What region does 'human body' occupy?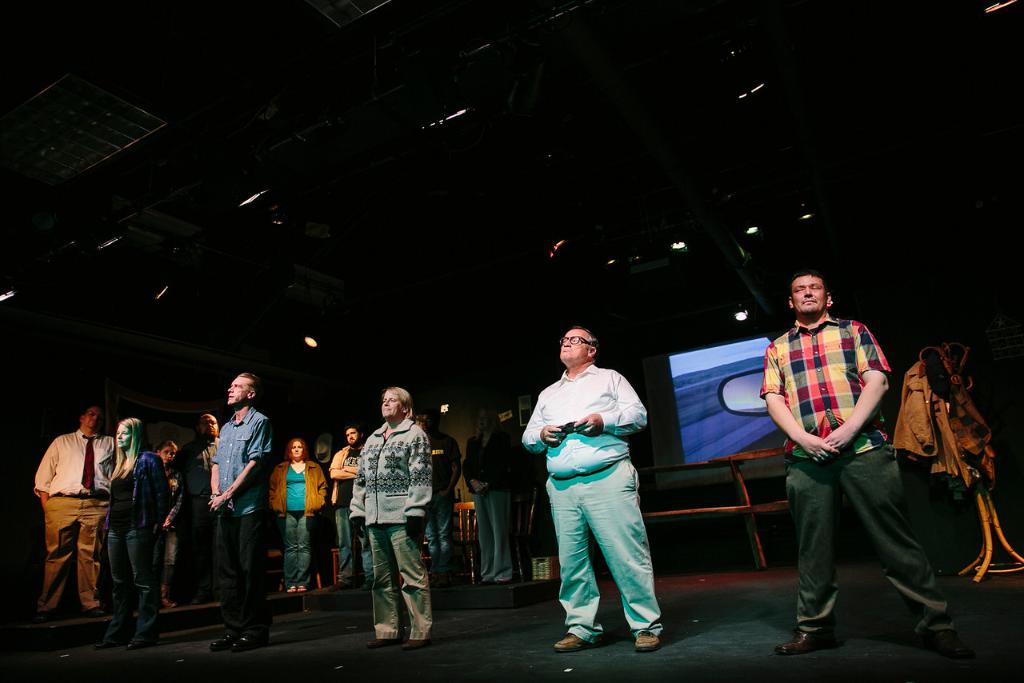
locate(209, 374, 272, 653).
